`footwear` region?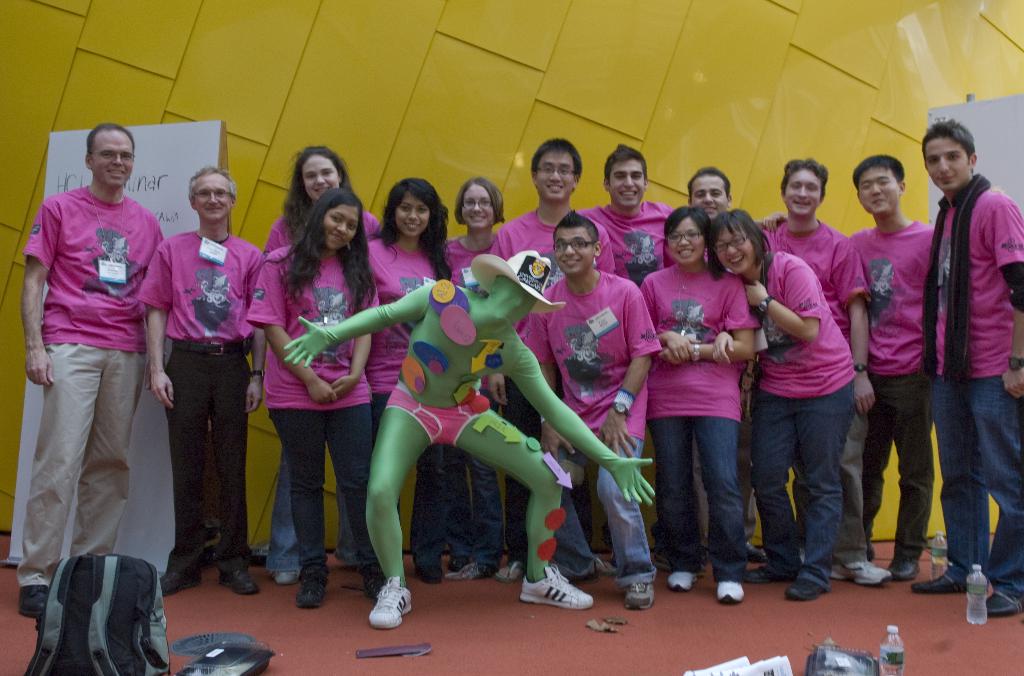
[621,578,654,611]
